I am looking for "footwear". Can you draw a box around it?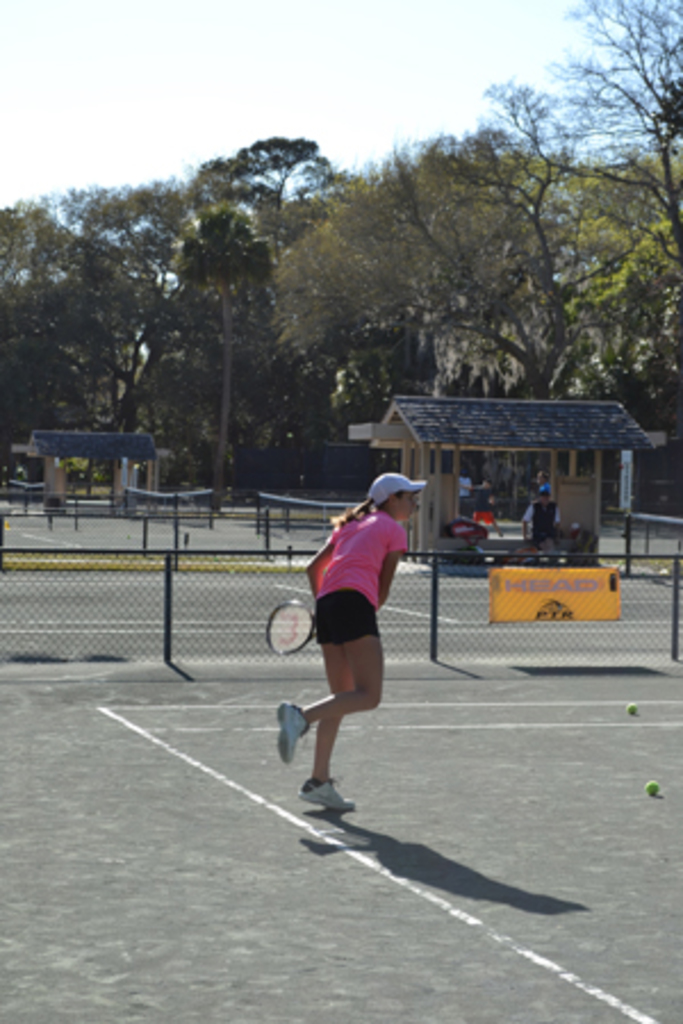
Sure, the bounding box is x1=275, y1=701, x2=310, y2=767.
